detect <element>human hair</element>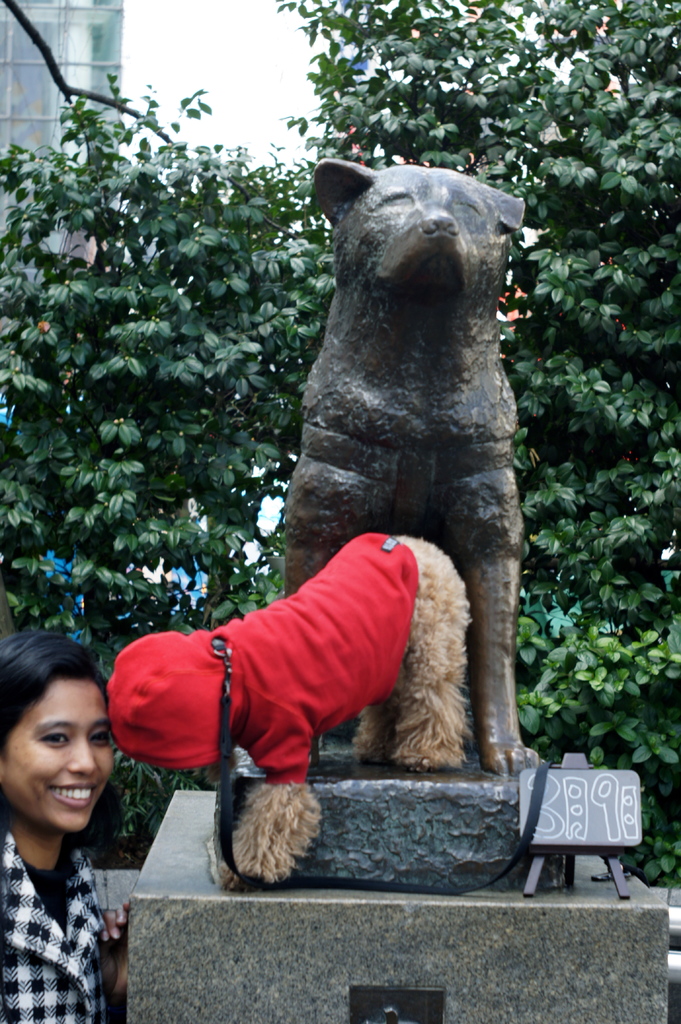
x1=0, y1=624, x2=124, y2=796
